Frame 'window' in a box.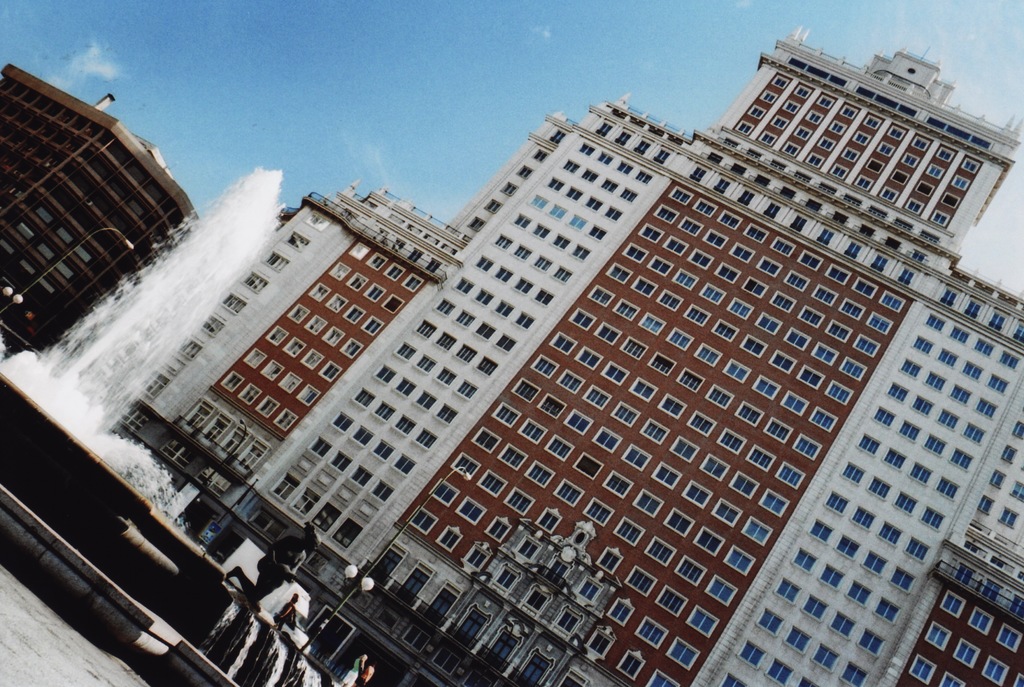
(left=563, top=409, right=591, bottom=430).
